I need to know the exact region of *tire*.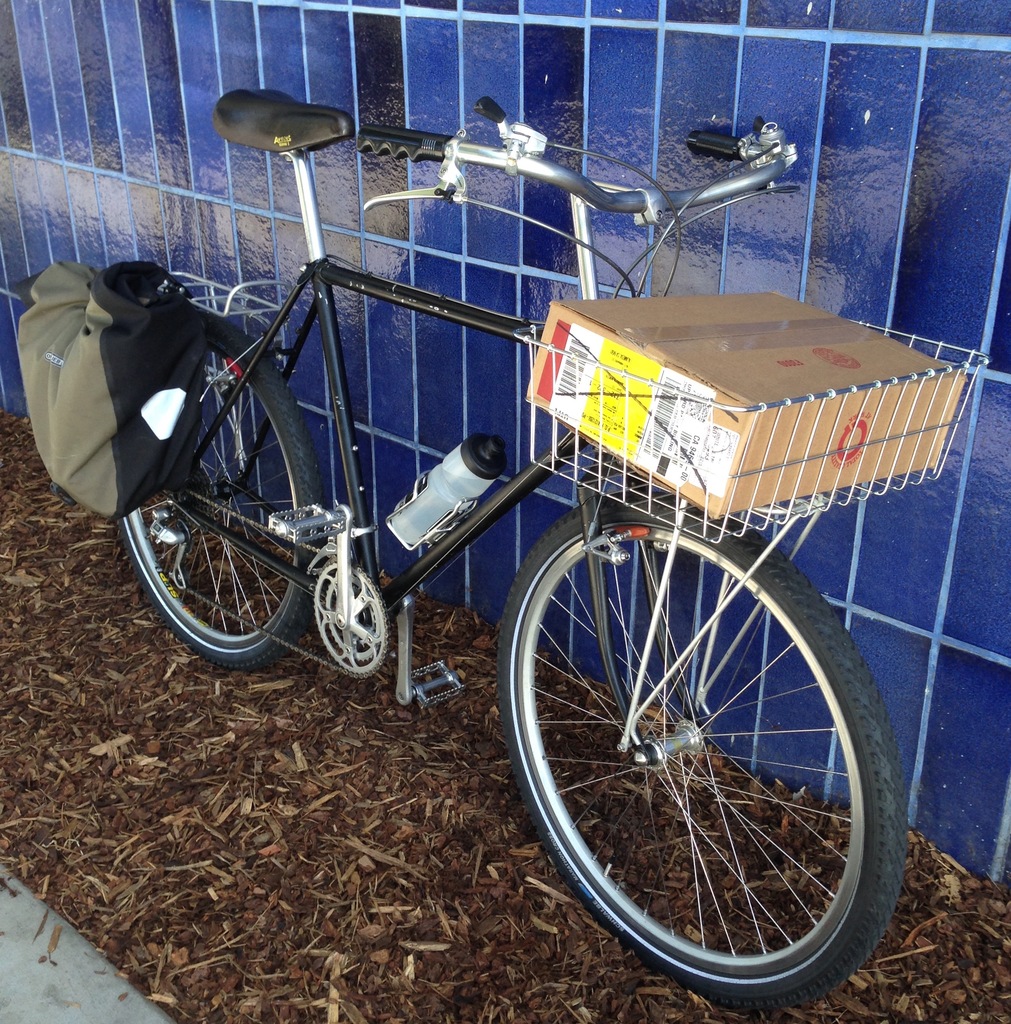
Region: [119, 318, 316, 669].
